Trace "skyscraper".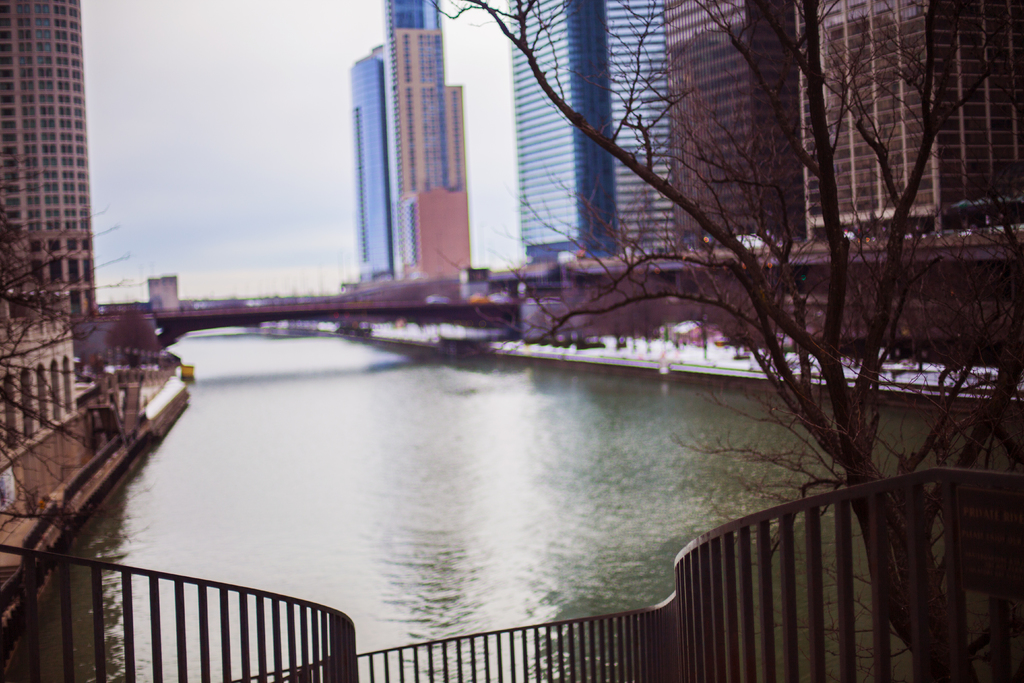
Traced to BBox(4, 6, 109, 372).
